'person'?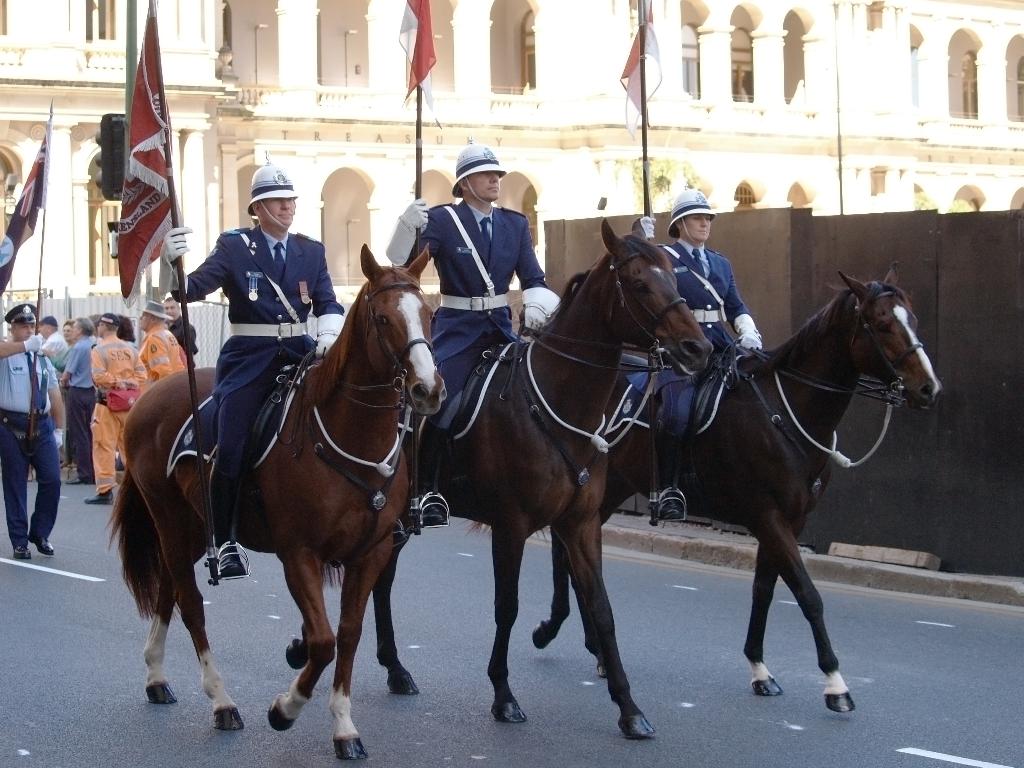
380/137/554/470
